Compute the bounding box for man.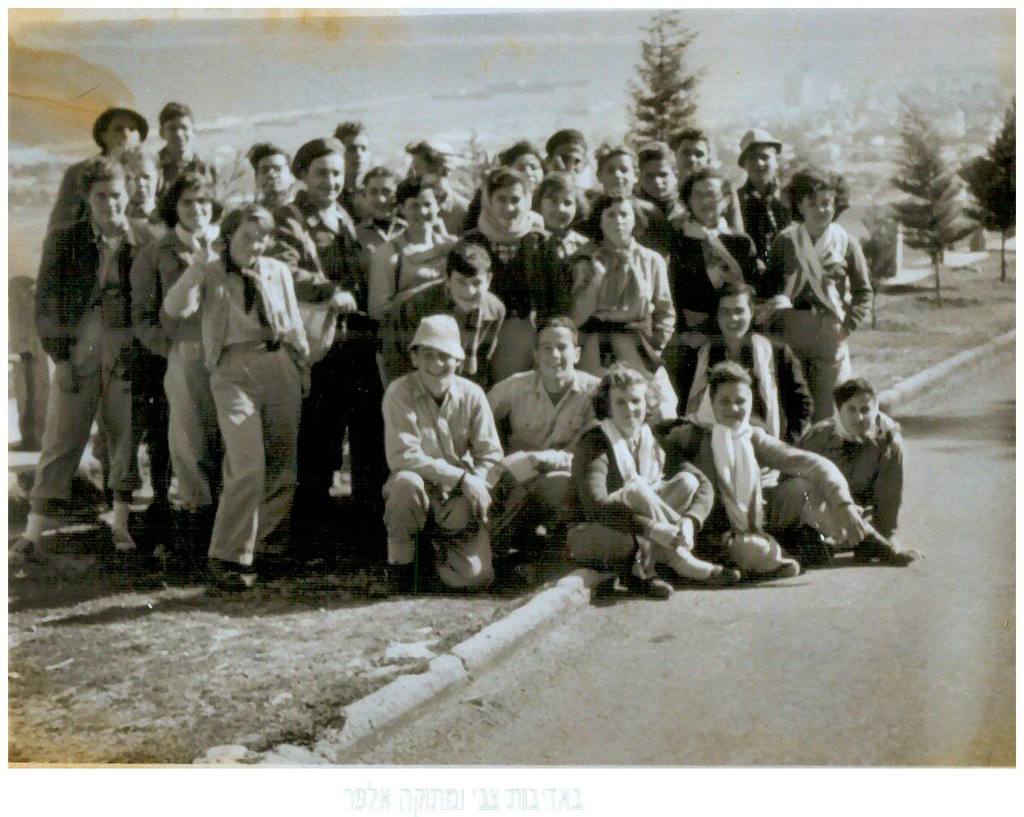
select_region(489, 321, 607, 525).
